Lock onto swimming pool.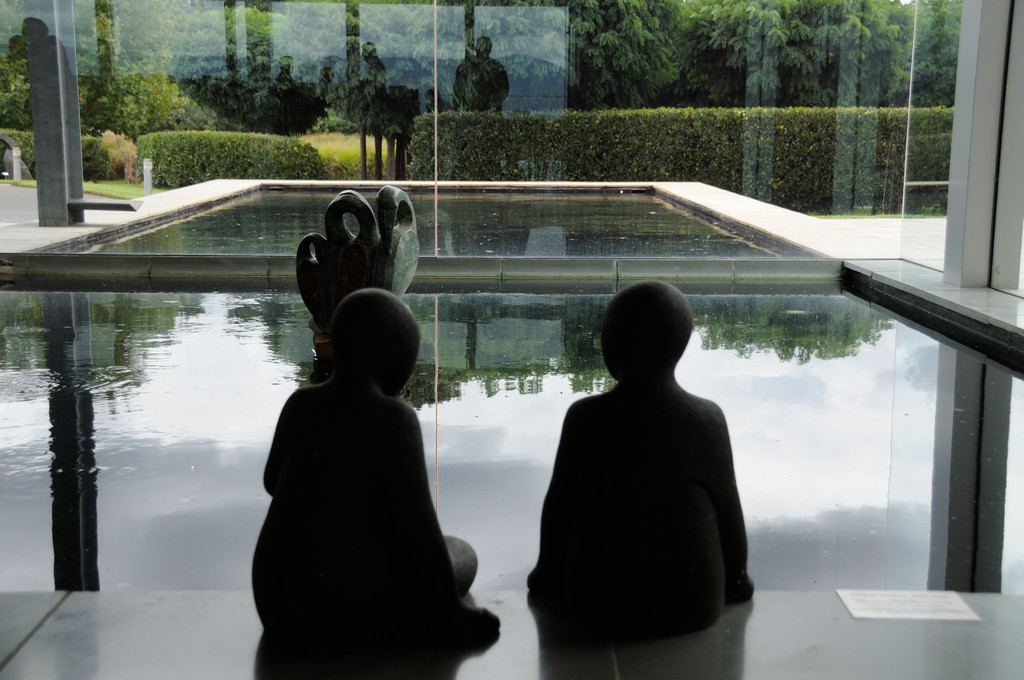
Locked: <box>0,182,1023,606</box>.
